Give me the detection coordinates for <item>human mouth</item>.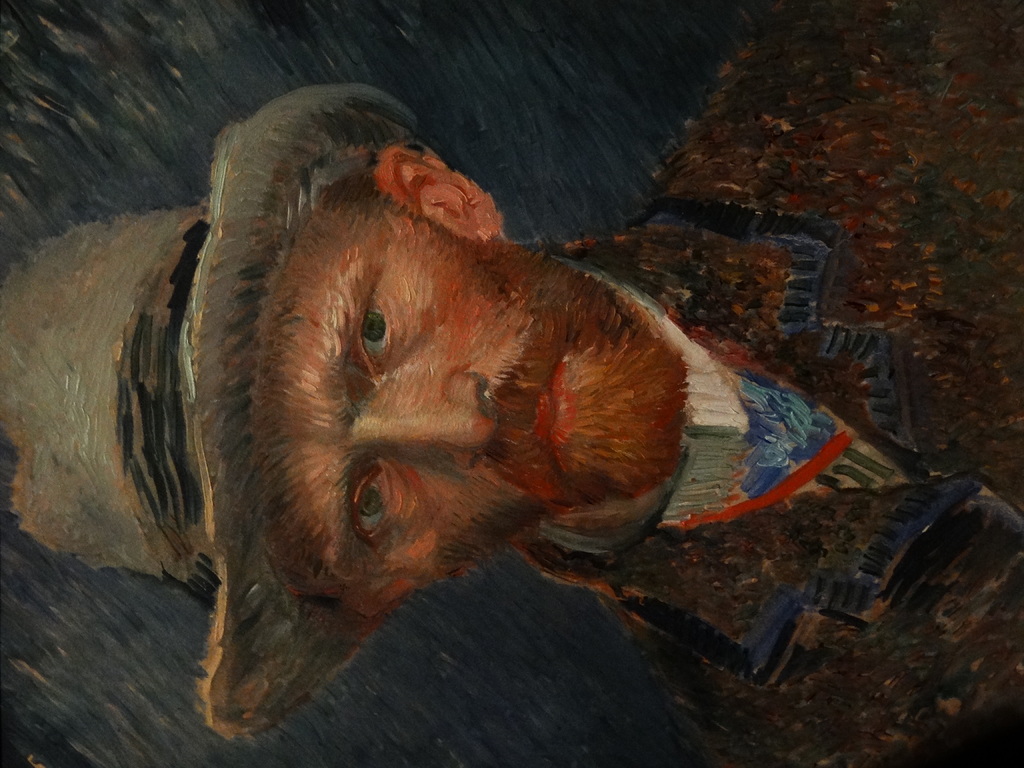
537 376 570 475.
